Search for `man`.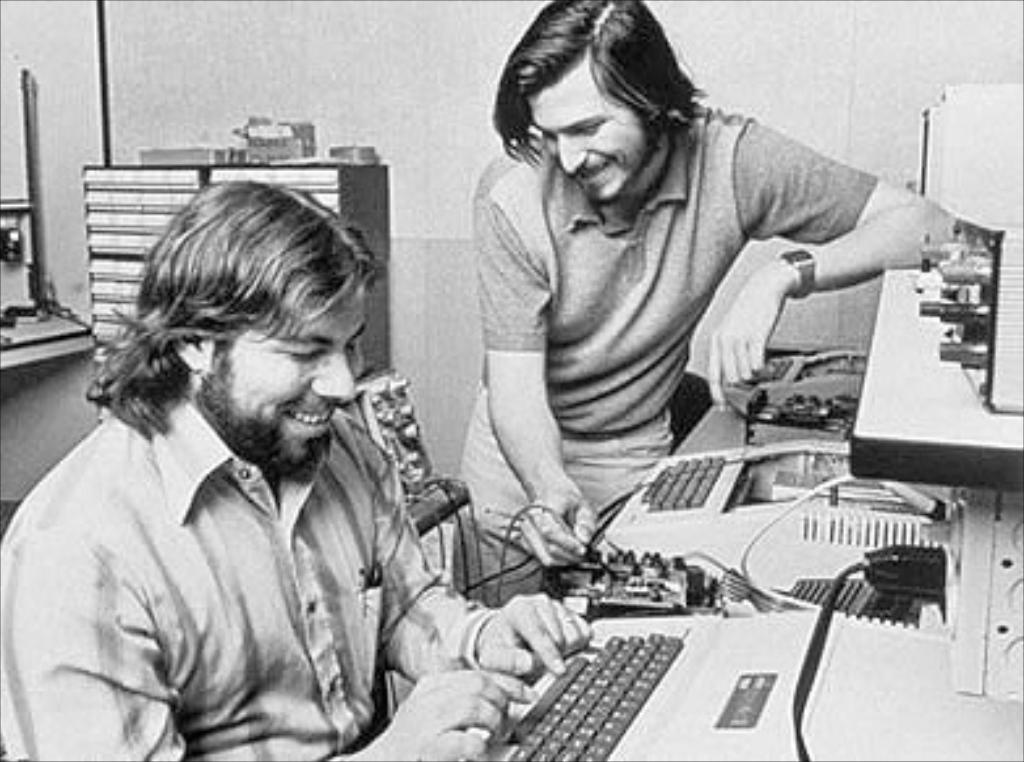
Found at (13,160,519,744).
